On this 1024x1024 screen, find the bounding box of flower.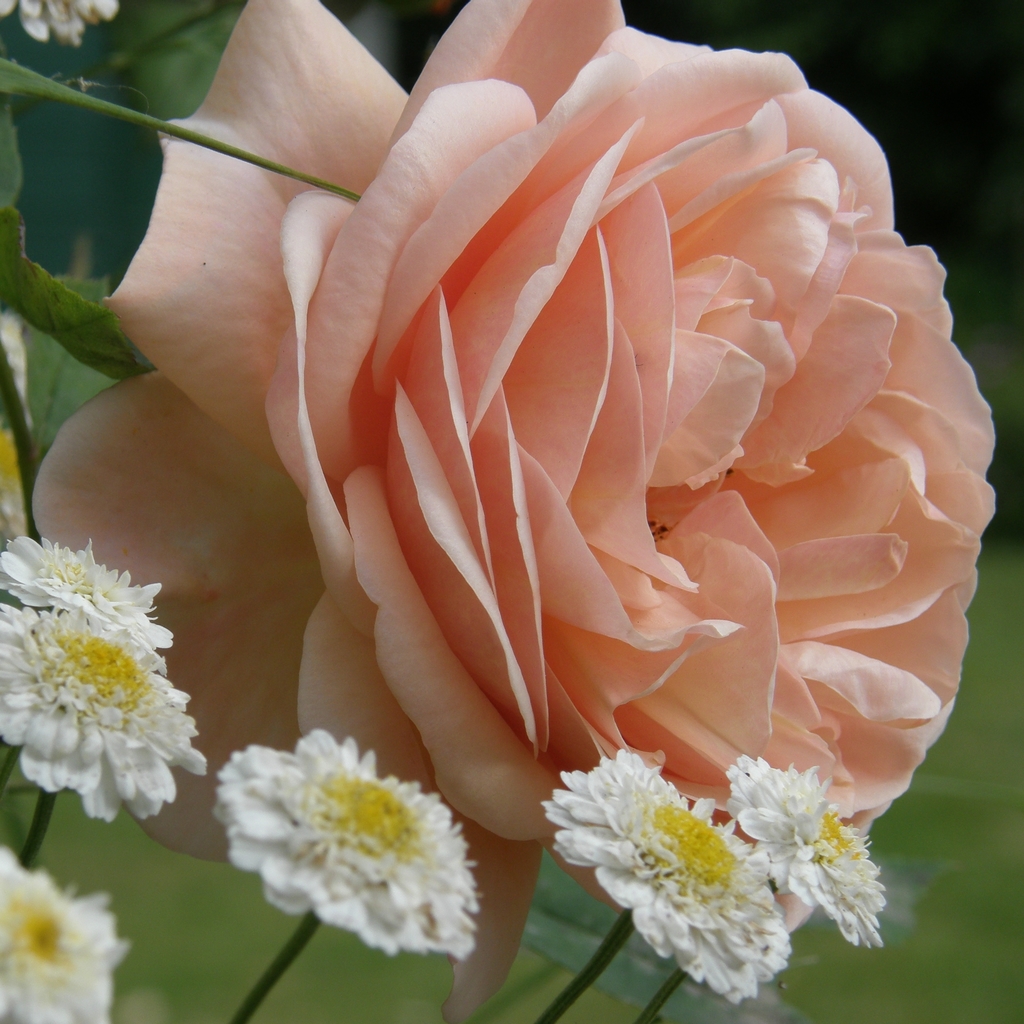
Bounding box: (x1=0, y1=846, x2=128, y2=1023).
